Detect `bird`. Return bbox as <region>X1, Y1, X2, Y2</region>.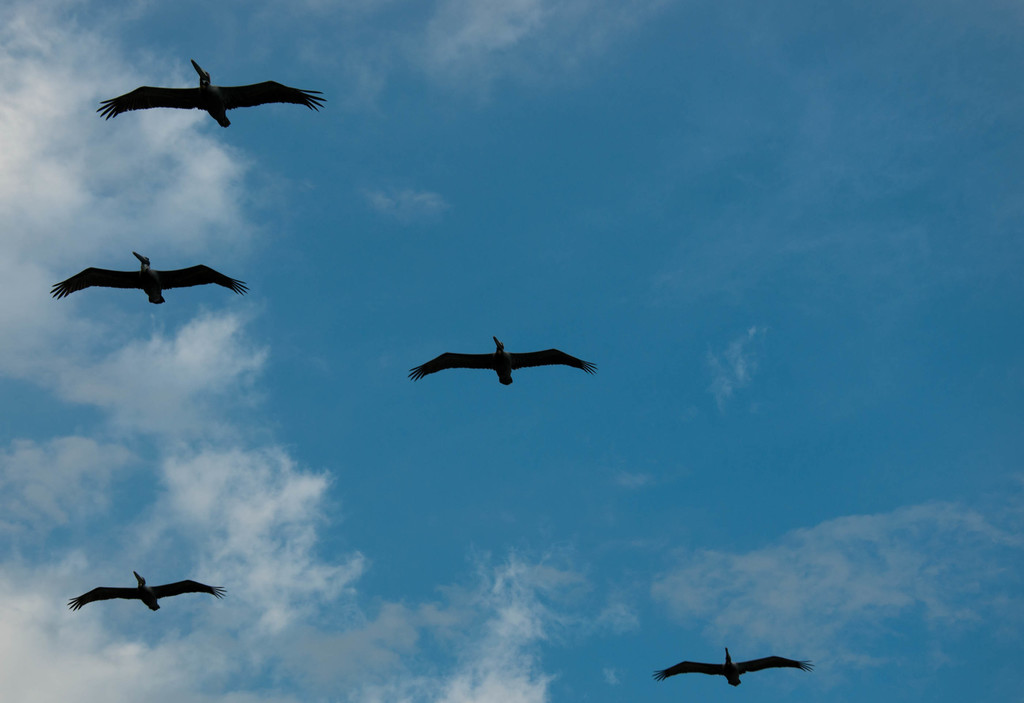
<region>654, 645, 817, 690</region>.
